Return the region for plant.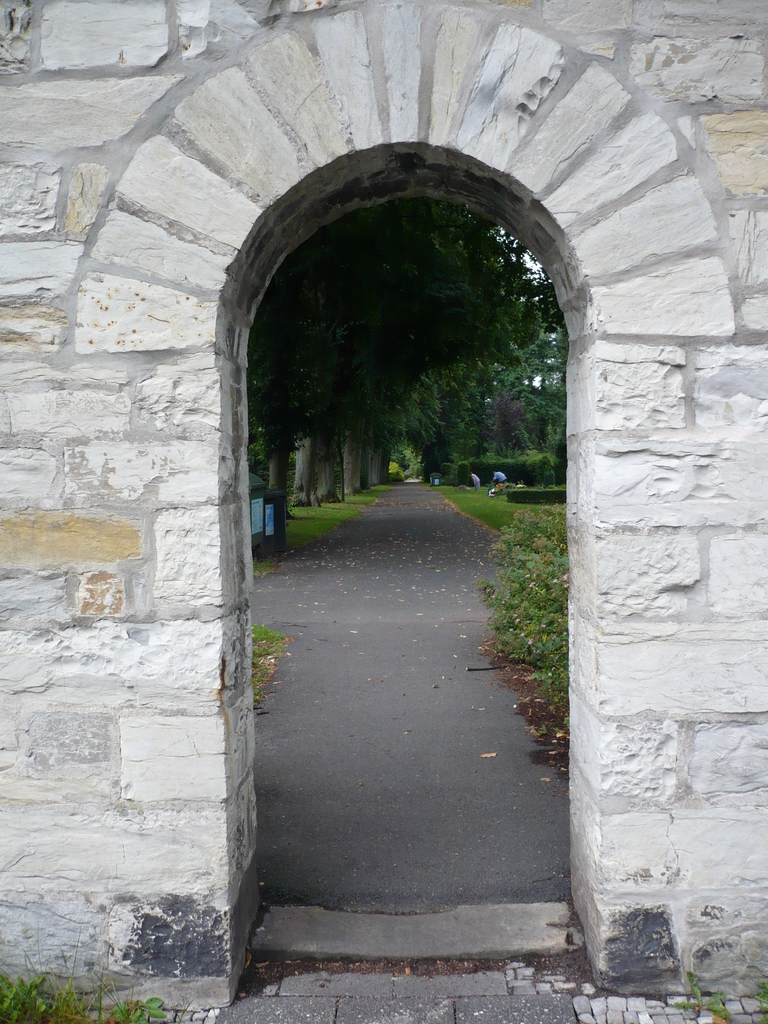
detection(0, 937, 177, 1023).
